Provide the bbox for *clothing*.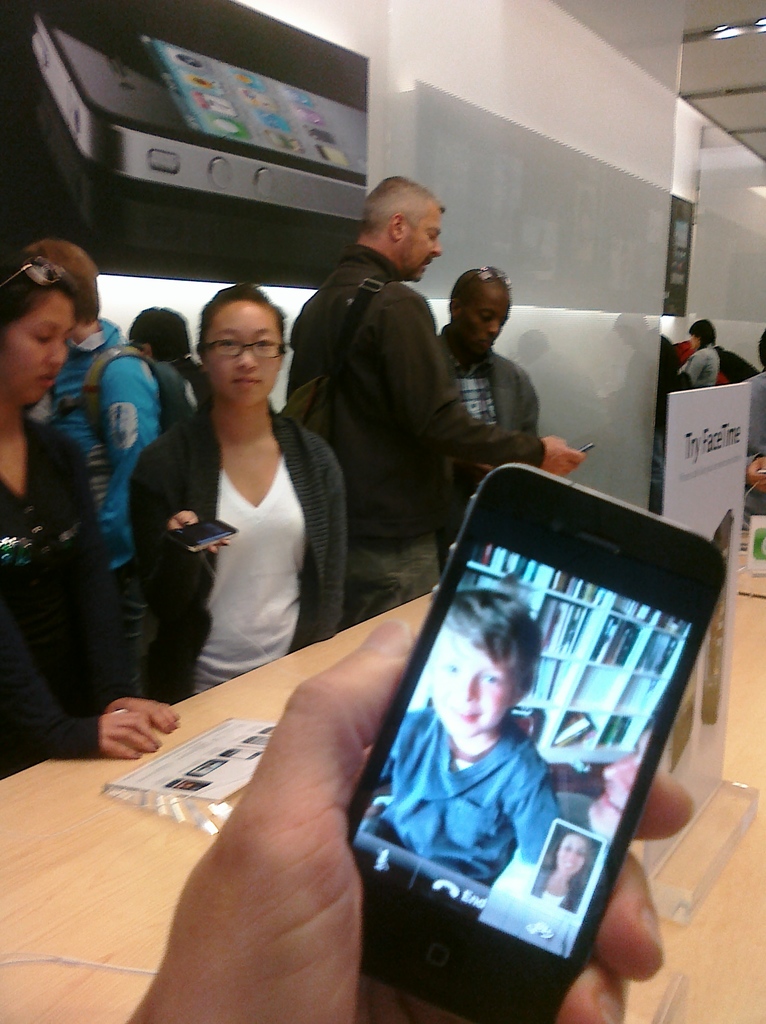
x1=28 y1=324 x2=183 y2=574.
